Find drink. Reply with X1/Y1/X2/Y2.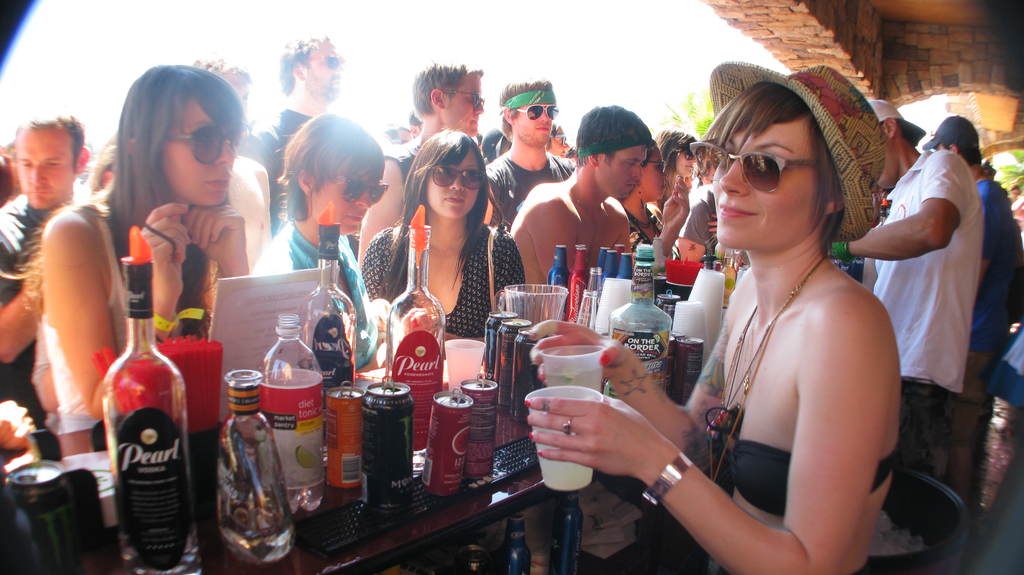
216/496/296/572.
